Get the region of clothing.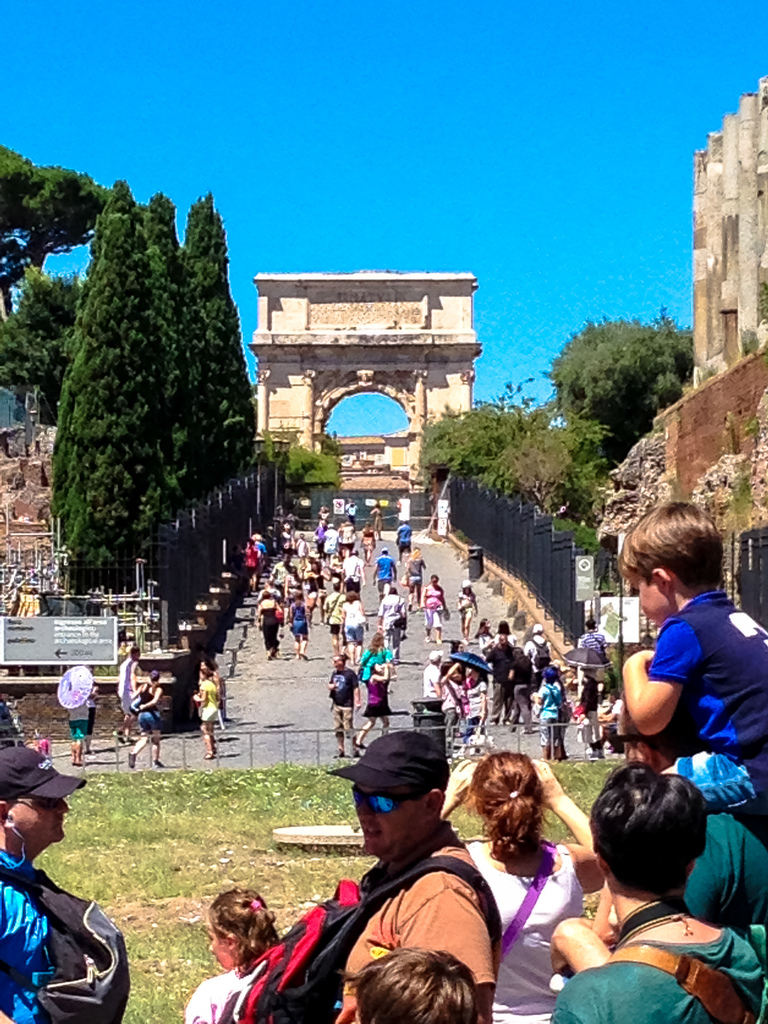
{"x1": 331, "y1": 665, "x2": 359, "y2": 756}.
